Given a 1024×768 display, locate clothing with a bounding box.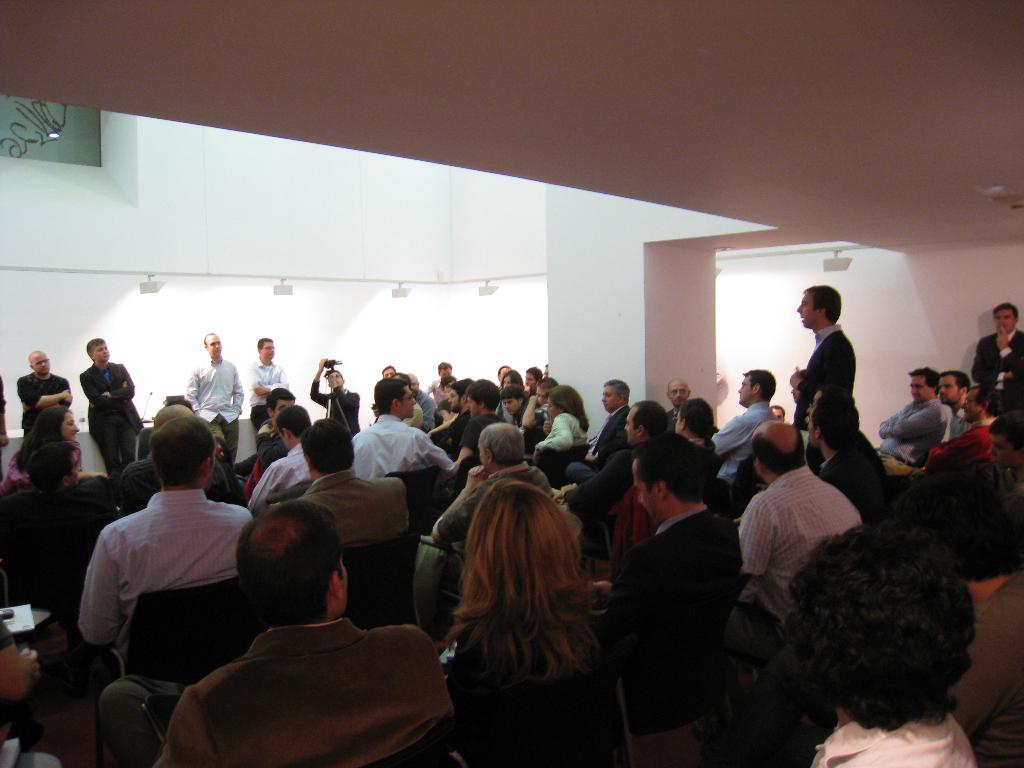
Located: x1=428, y1=371, x2=459, y2=399.
